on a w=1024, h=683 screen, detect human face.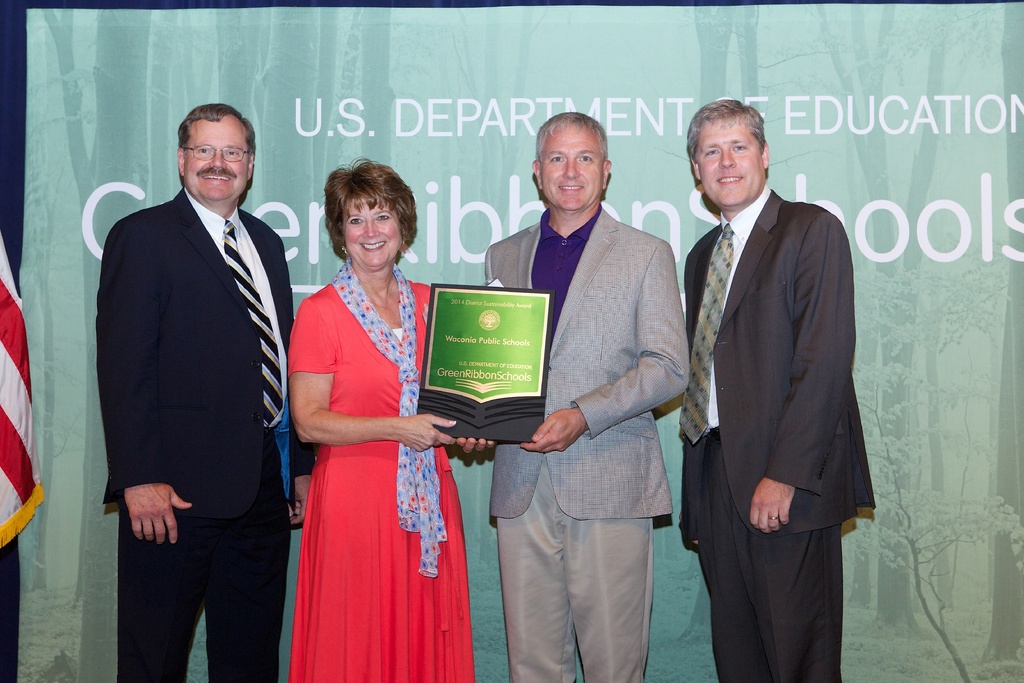
bbox=[183, 121, 248, 205].
